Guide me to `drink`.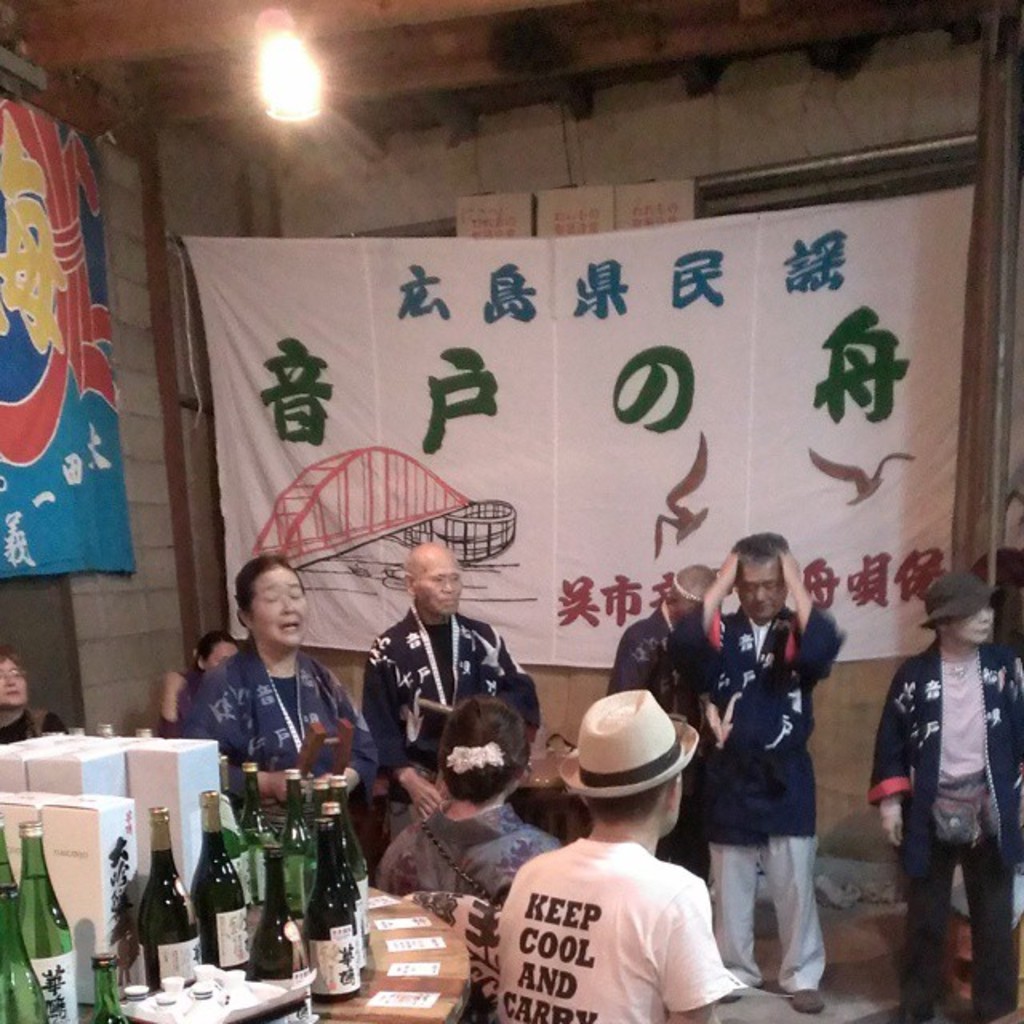
Guidance: <bbox>307, 821, 363, 1003</bbox>.
